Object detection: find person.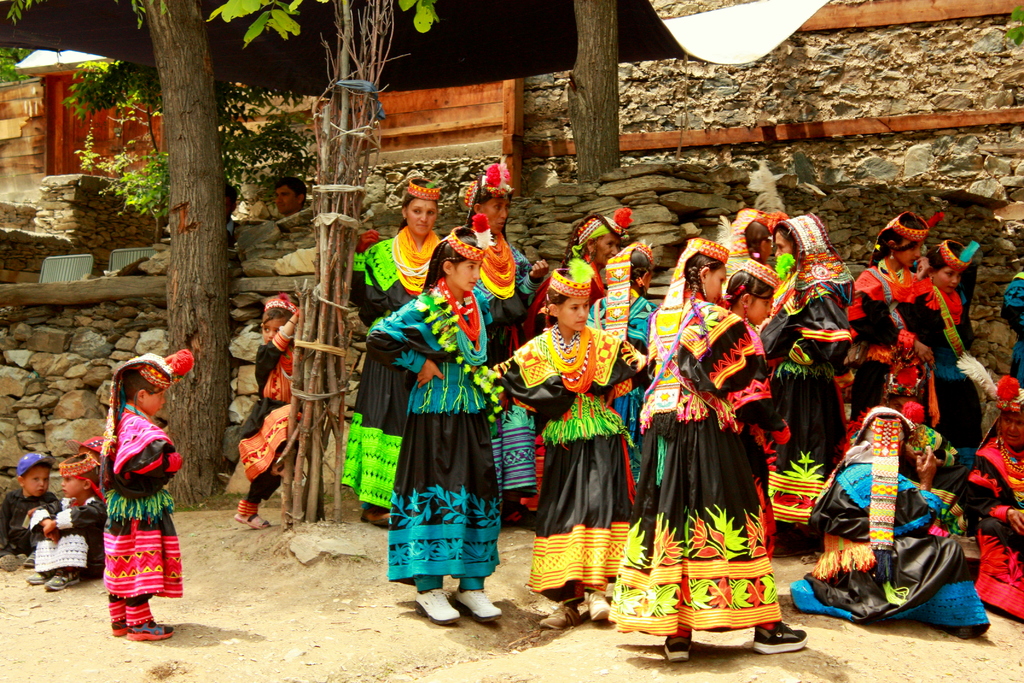
Rect(764, 217, 842, 461).
